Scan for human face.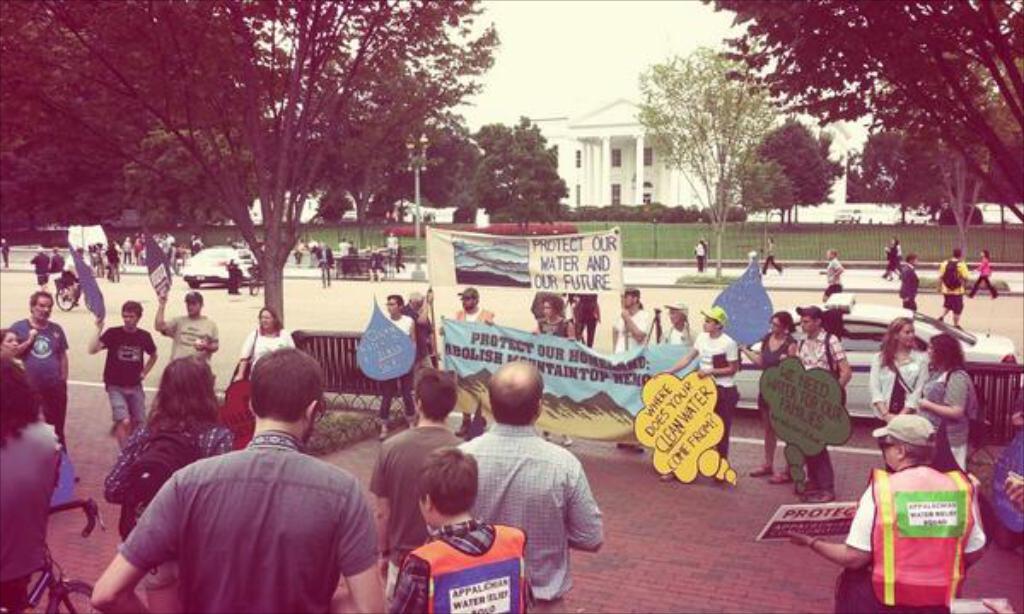
Scan result: 463:295:471:309.
